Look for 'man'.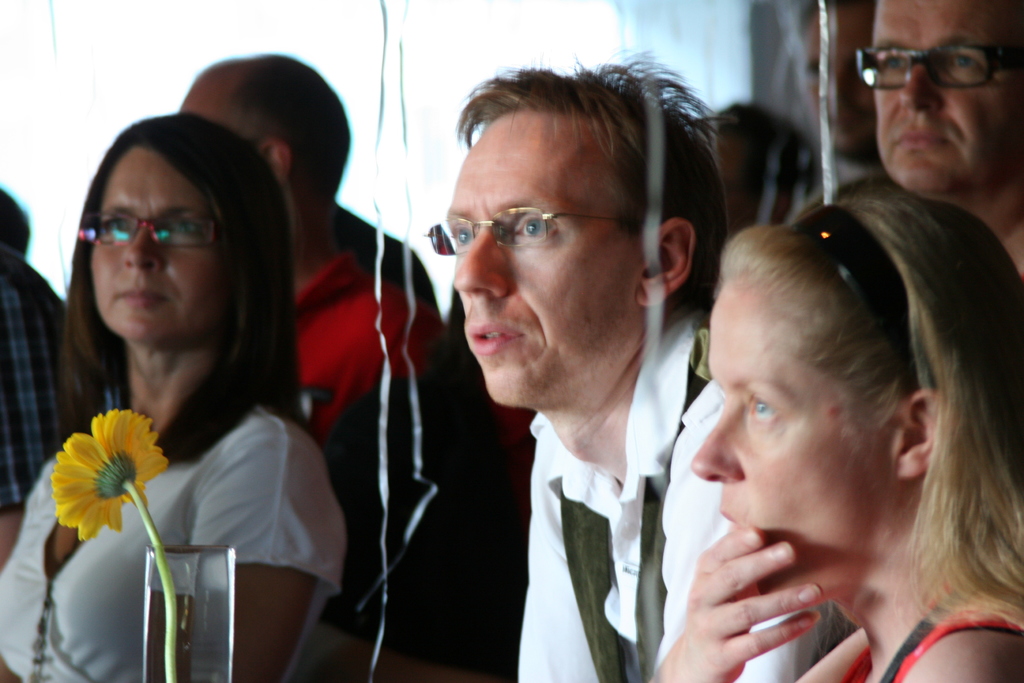
Found: bbox=(395, 66, 757, 682).
